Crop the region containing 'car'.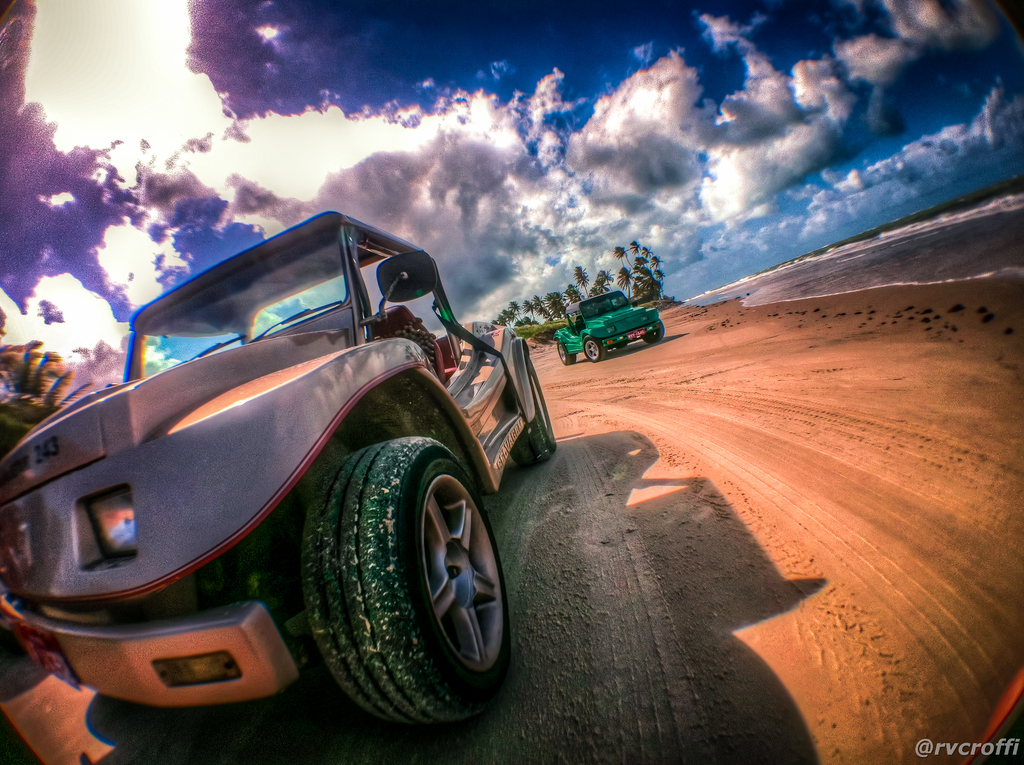
Crop region: 549, 292, 662, 356.
